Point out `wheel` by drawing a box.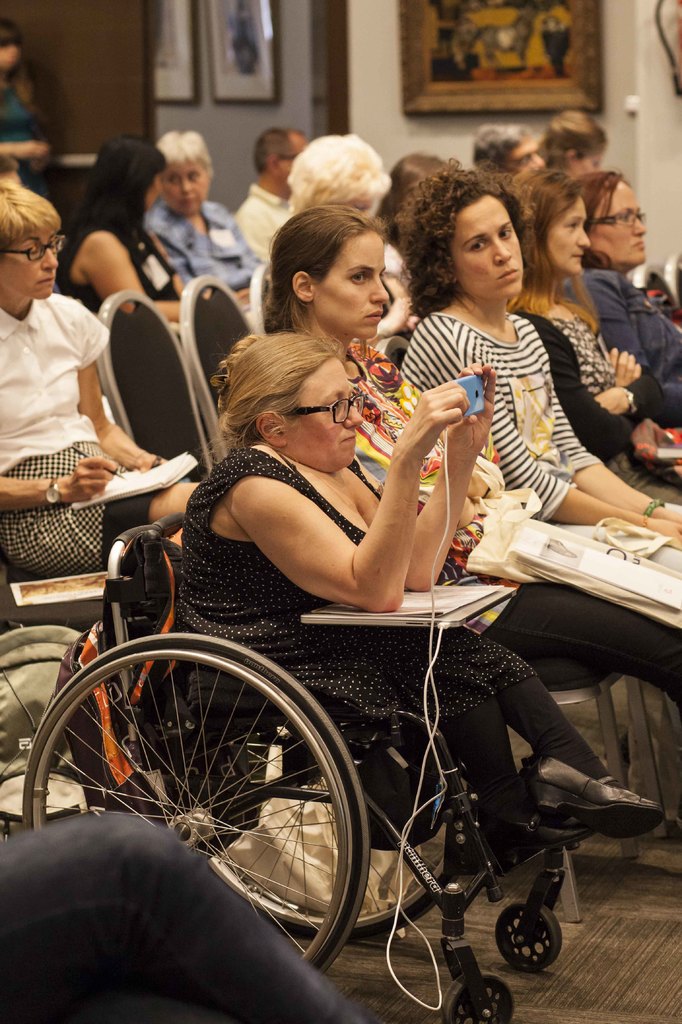
l=496, t=900, r=566, b=975.
